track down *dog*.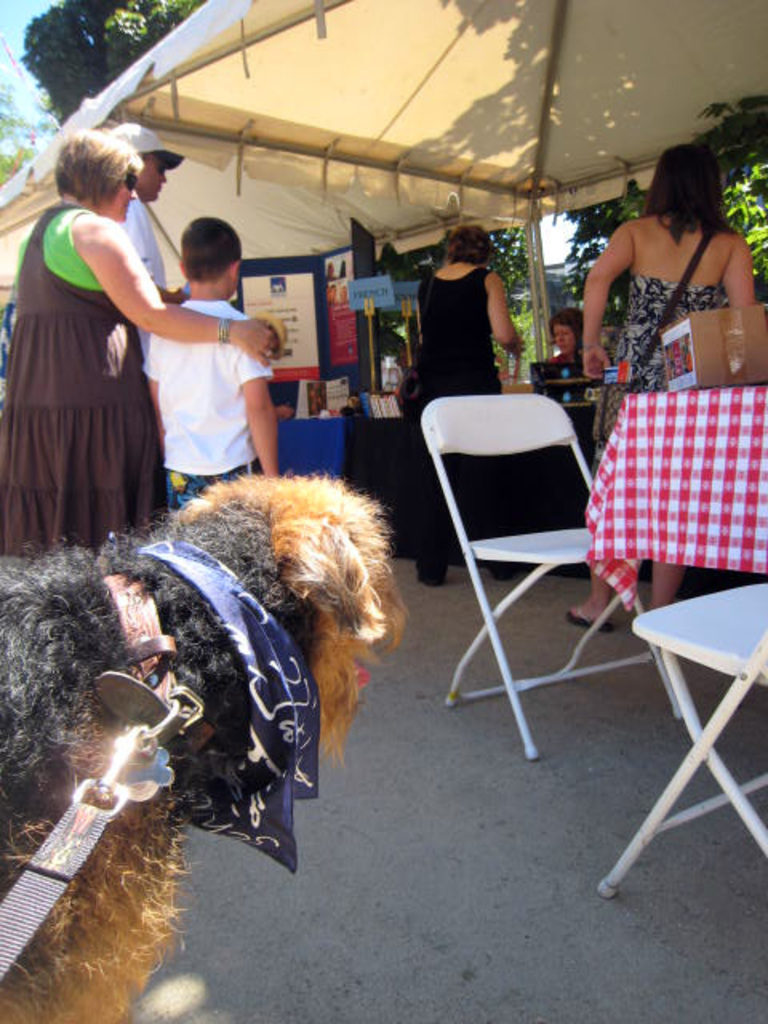
Tracked to 0 466 411 1022.
